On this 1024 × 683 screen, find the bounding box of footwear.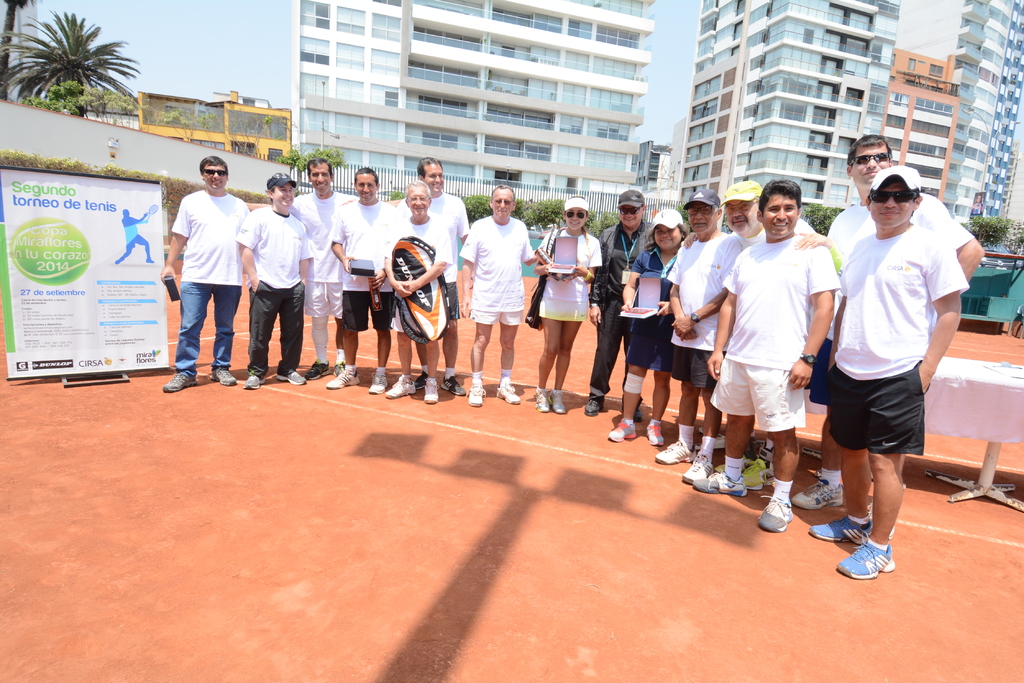
Bounding box: (left=326, top=362, right=360, bottom=385).
